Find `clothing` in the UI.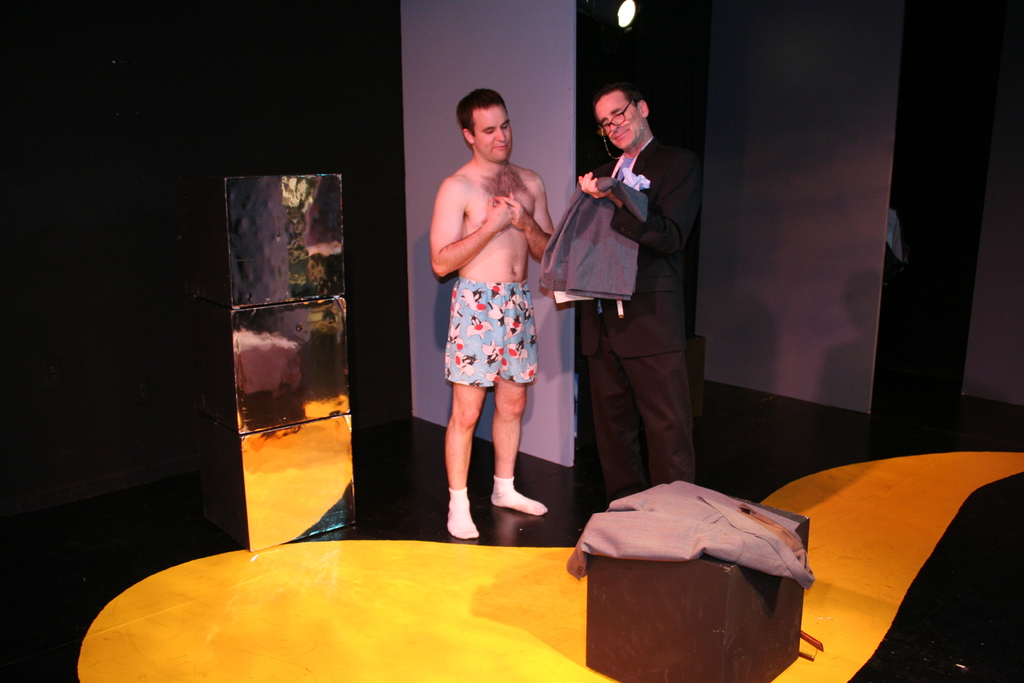
UI element at Rect(570, 480, 818, 585).
